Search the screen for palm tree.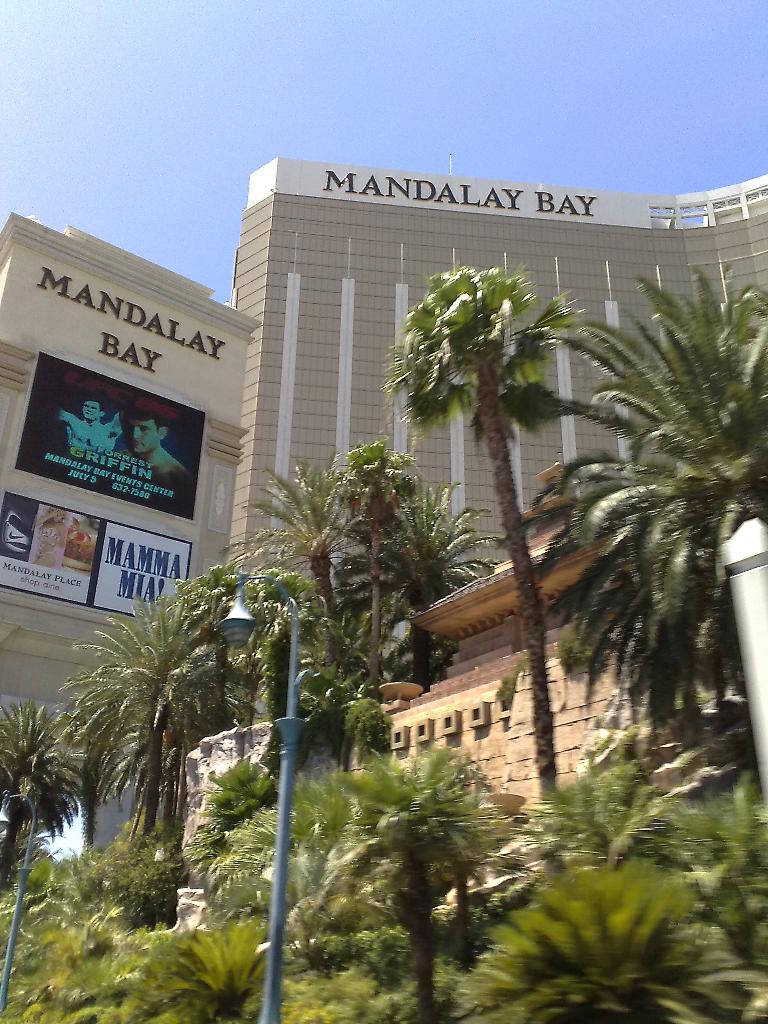
Found at select_region(442, 834, 767, 1009).
